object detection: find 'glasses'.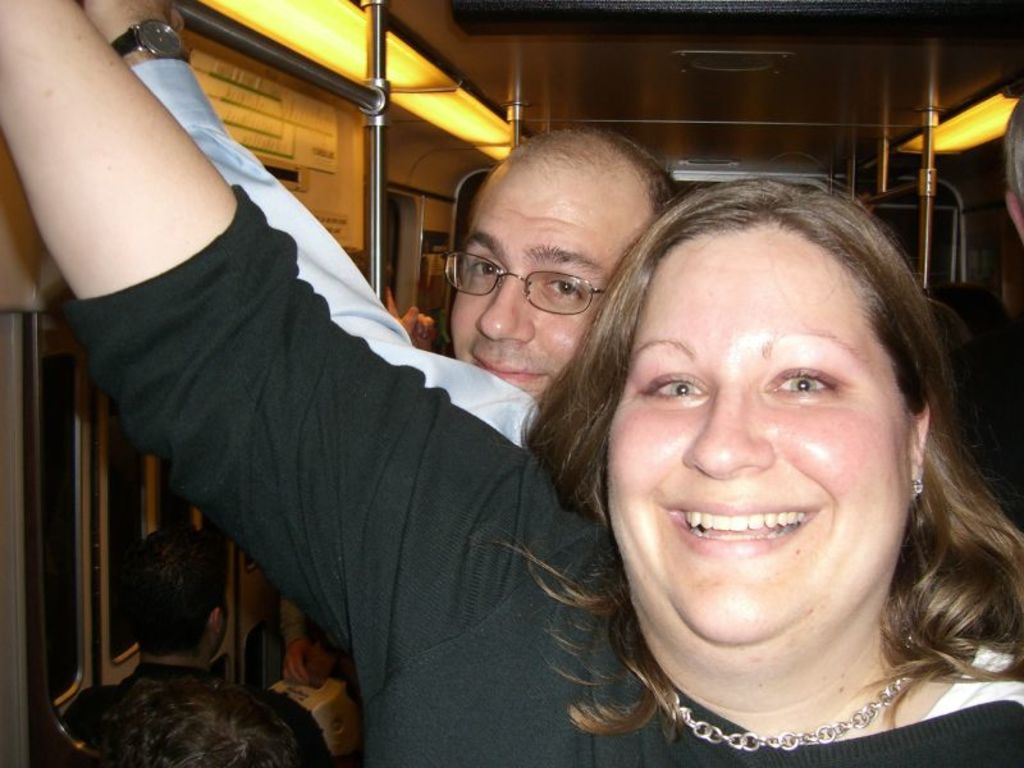
crop(435, 236, 636, 319).
